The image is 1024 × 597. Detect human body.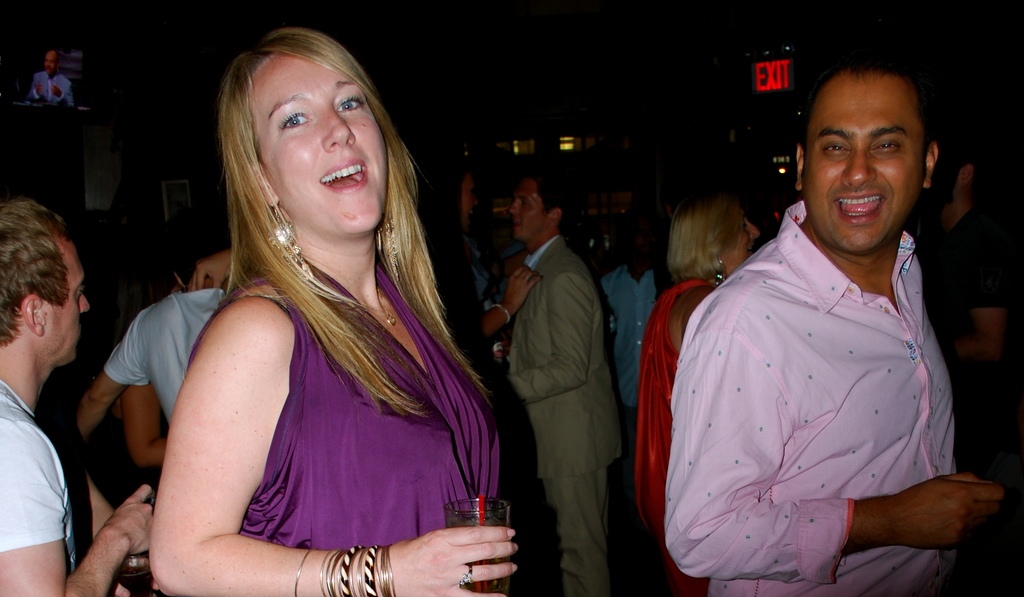
Detection: (left=604, top=263, right=655, bottom=503).
